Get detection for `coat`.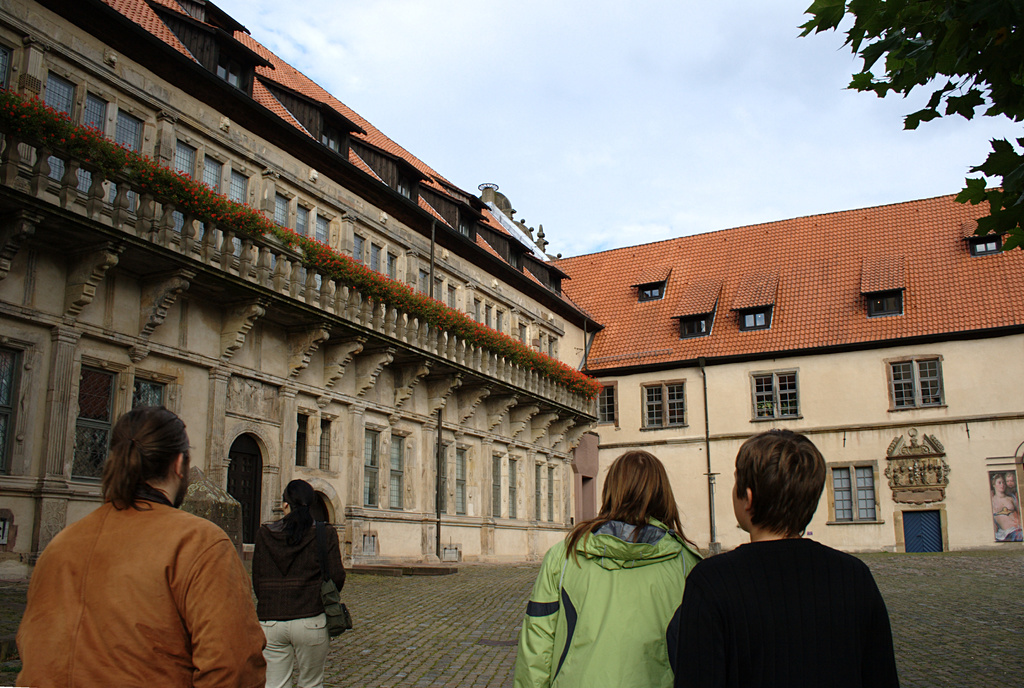
Detection: box=[510, 515, 701, 687].
